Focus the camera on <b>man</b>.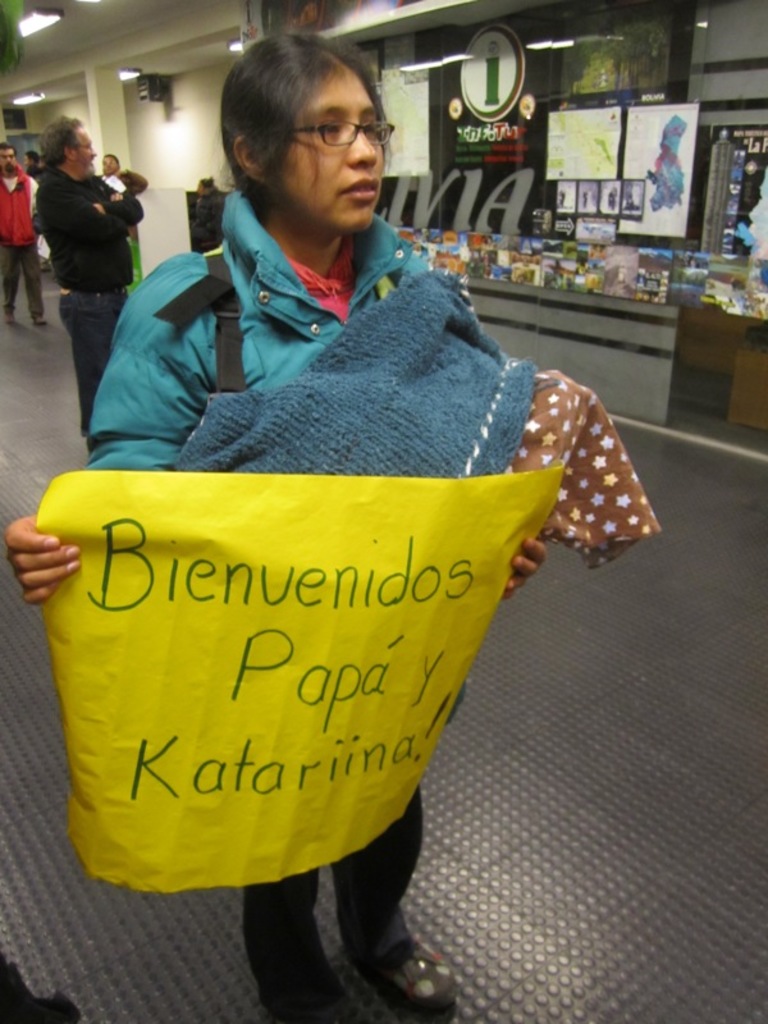
Focus region: region(0, 143, 52, 323).
